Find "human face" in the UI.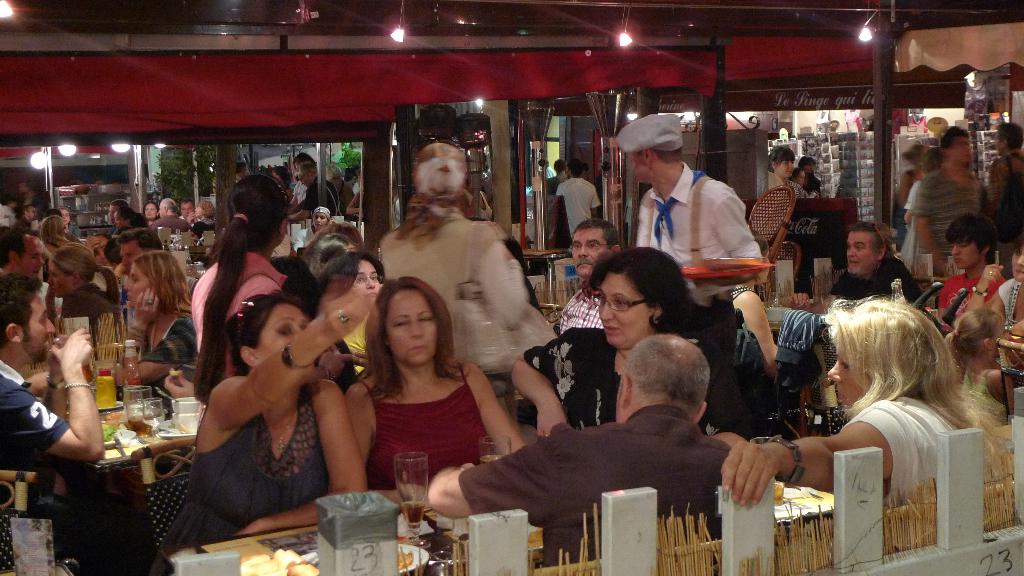
UI element at rect(845, 232, 872, 271).
